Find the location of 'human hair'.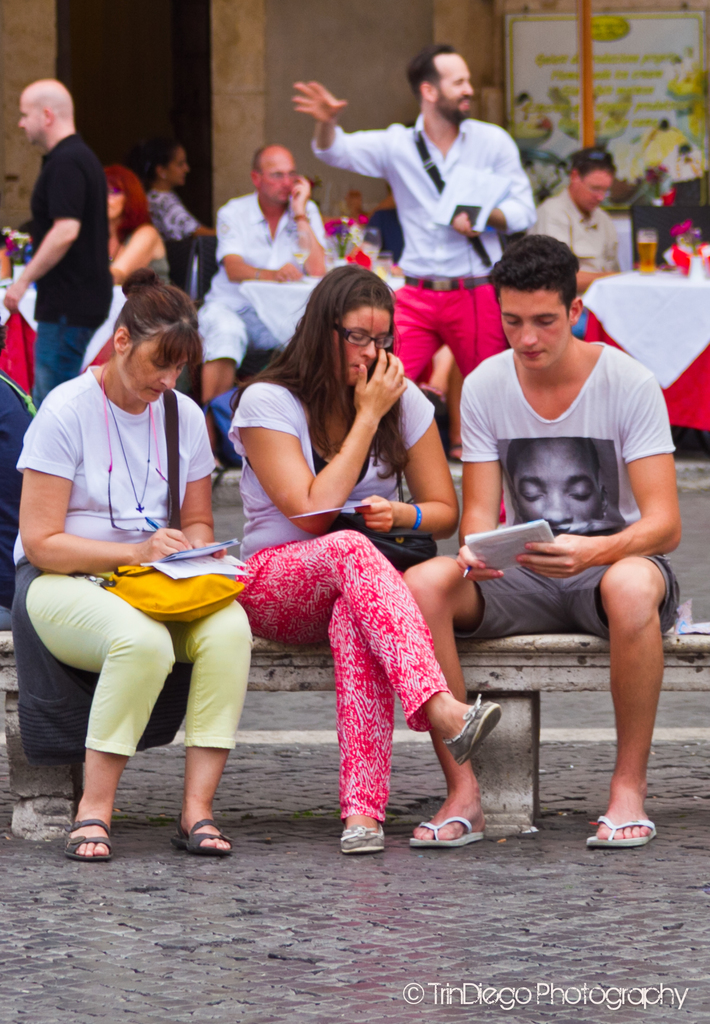
Location: BBox(404, 44, 458, 111).
